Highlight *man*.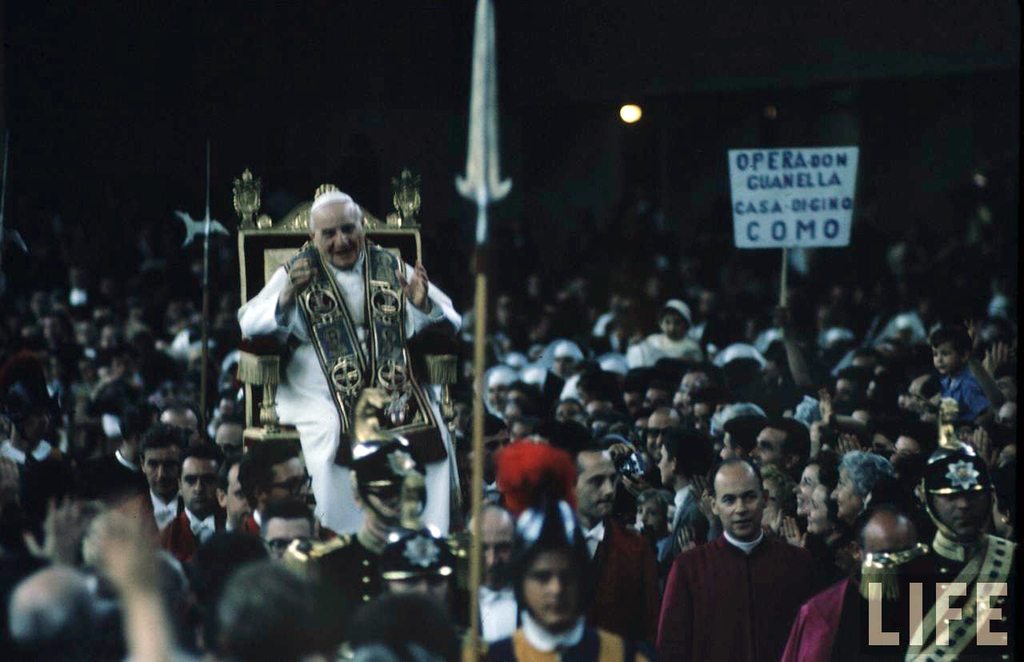
Highlighted region: rect(233, 195, 461, 538).
